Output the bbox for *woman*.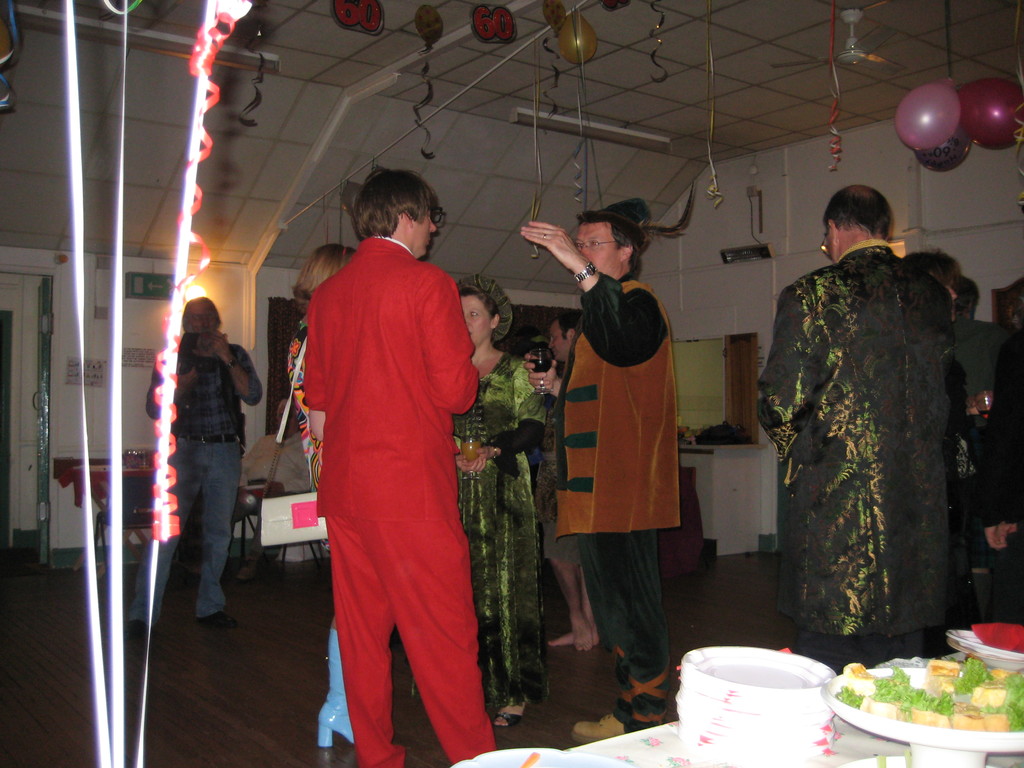
rect(449, 284, 545, 718).
